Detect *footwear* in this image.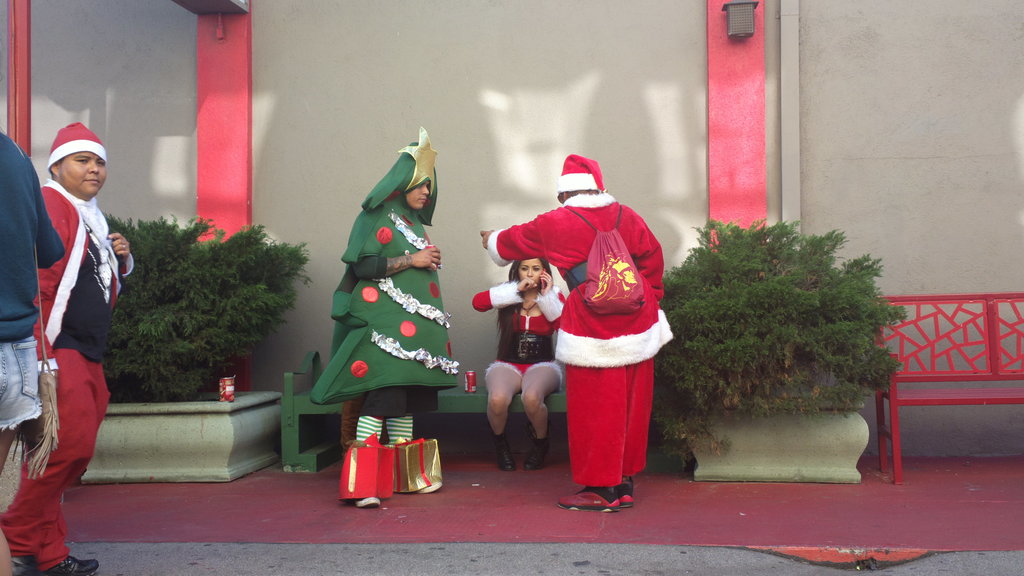
Detection: bbox=(559, 483, 616, 509).
